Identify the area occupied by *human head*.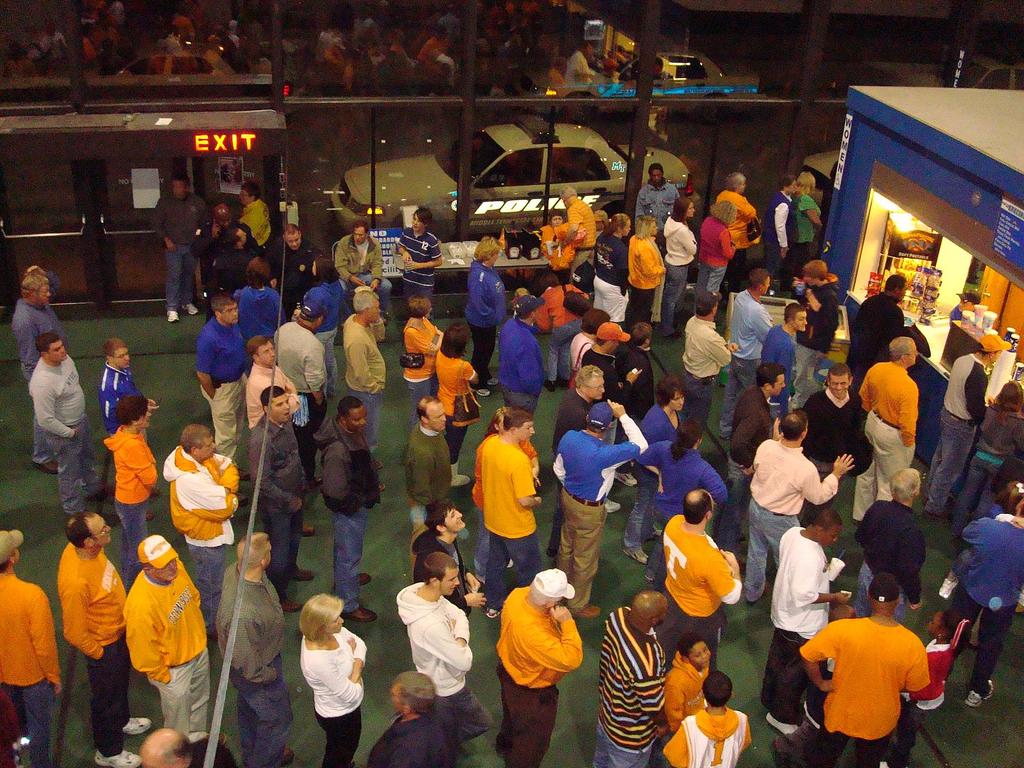
Area: select_region(404, 298, 431, 321).
